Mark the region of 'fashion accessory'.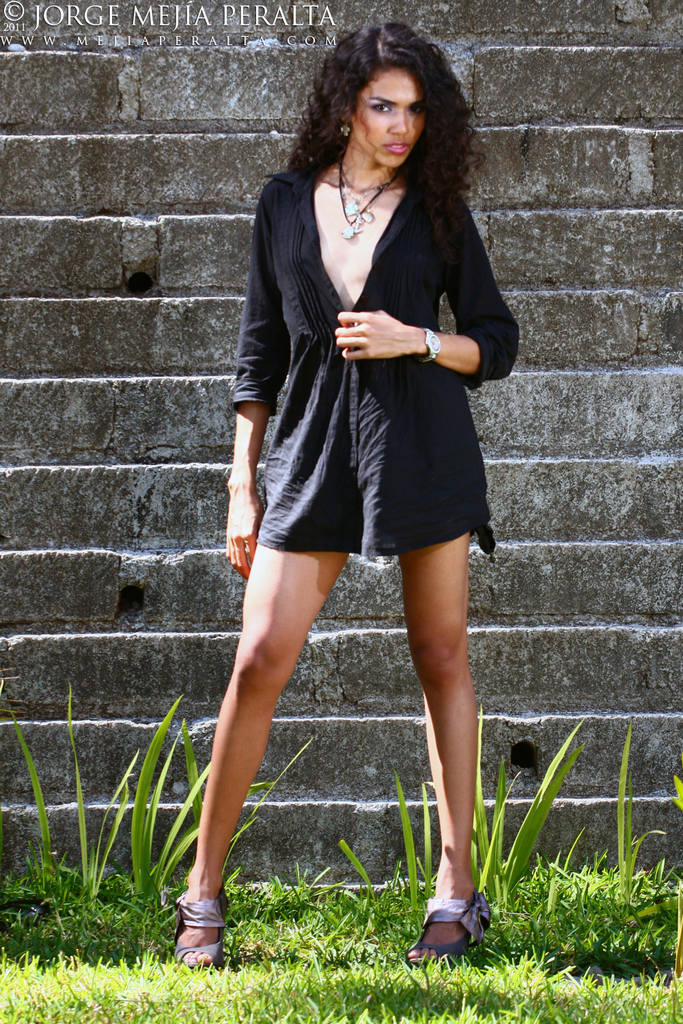
Region: 419 321 437 365.
